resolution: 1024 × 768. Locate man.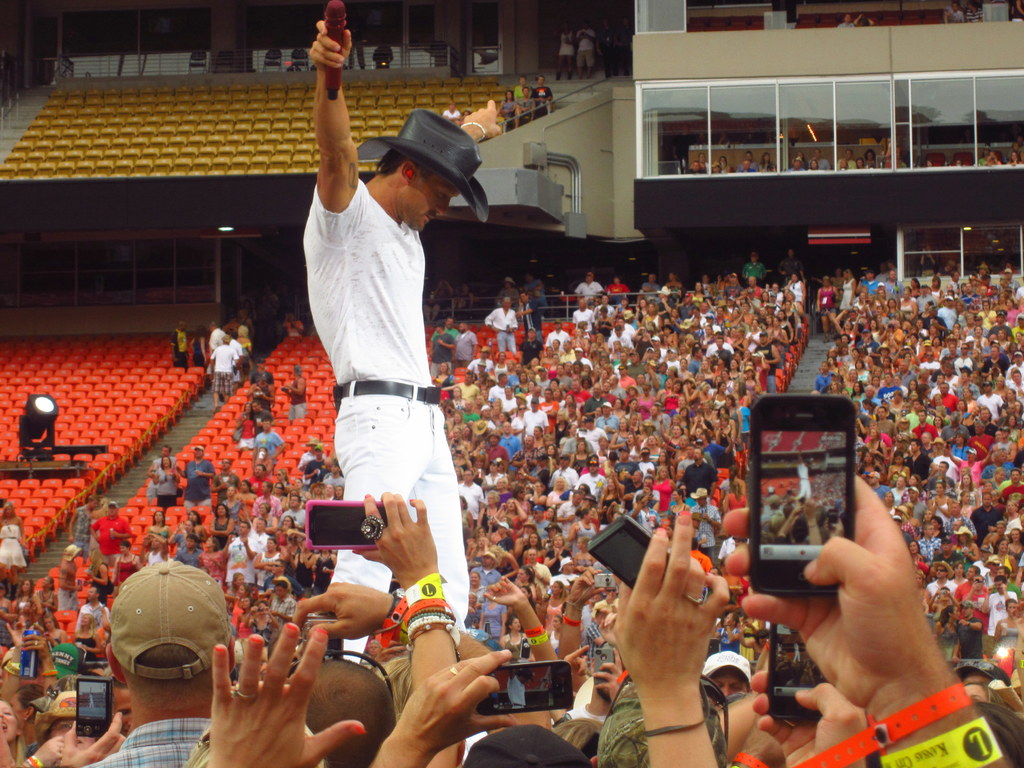
BBox(737, 151, 756, 171).
